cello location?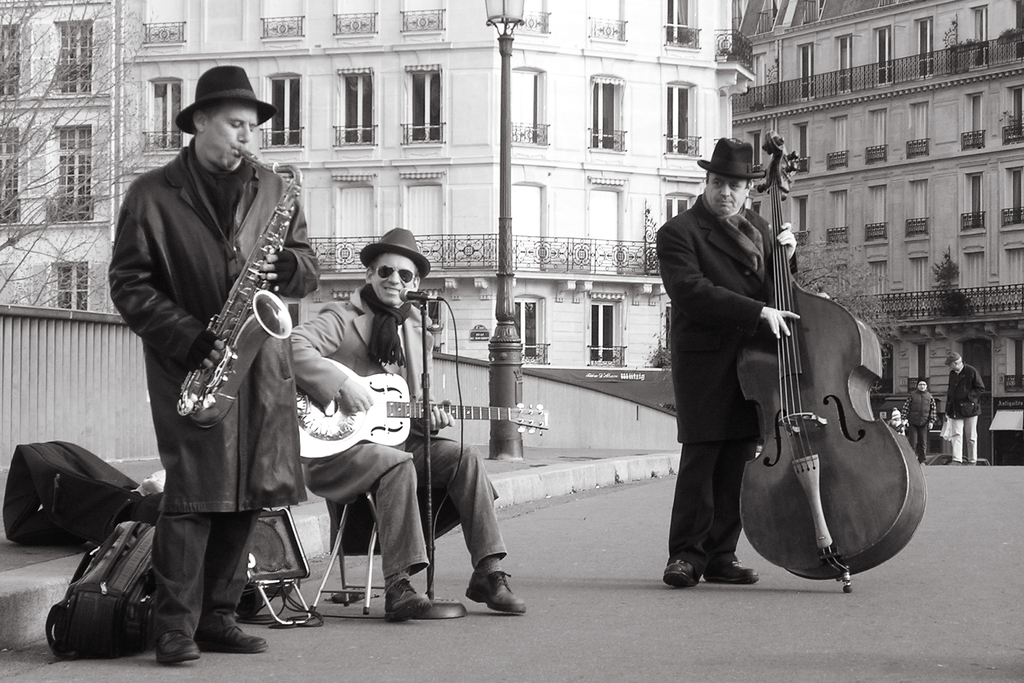
<box>741,133,926,593</box>
